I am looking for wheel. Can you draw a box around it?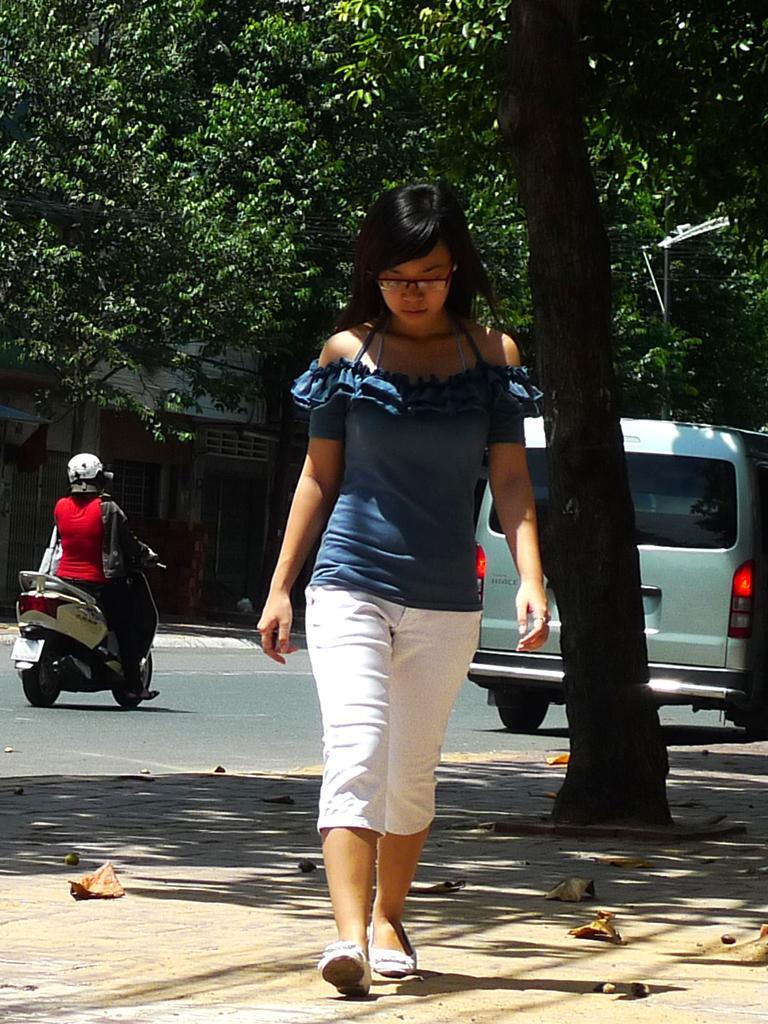
Sure, the bounding box is left=494, top=701, right=547, bottom=731.
